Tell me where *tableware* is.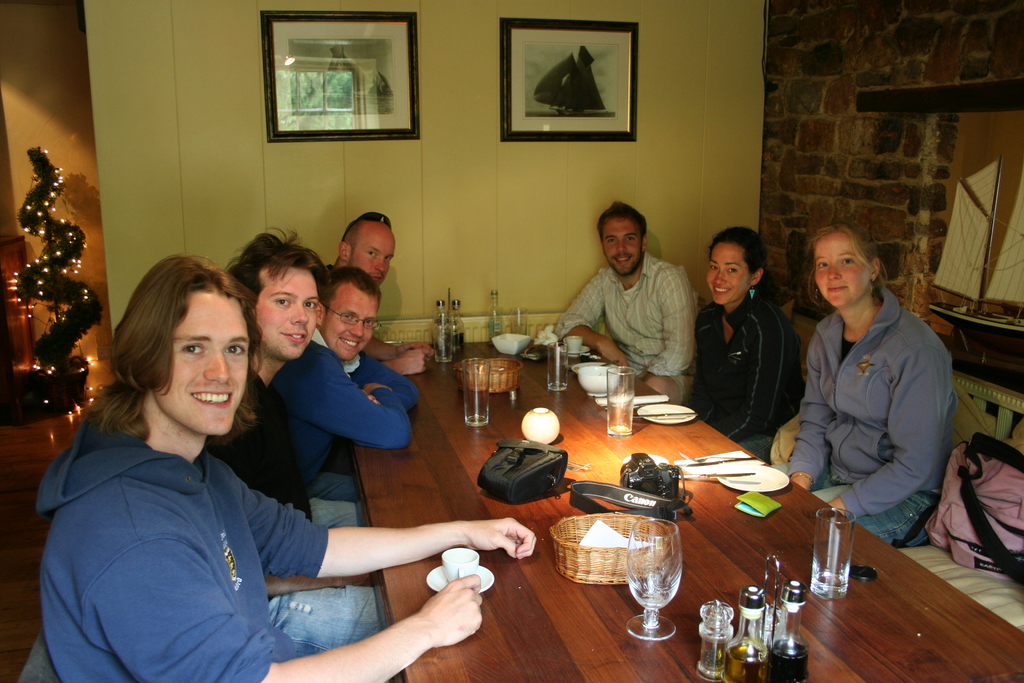
*tableware* is at [495,332,527,354].
